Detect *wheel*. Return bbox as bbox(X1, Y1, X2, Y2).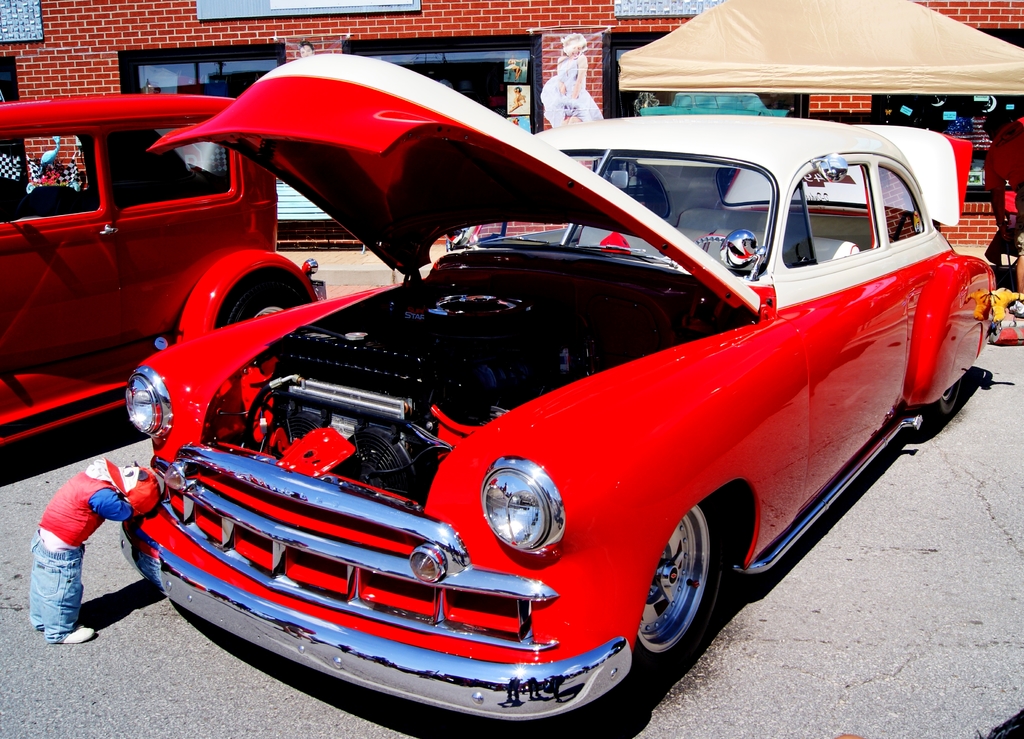
bbox(931, 380, 959, 411).
